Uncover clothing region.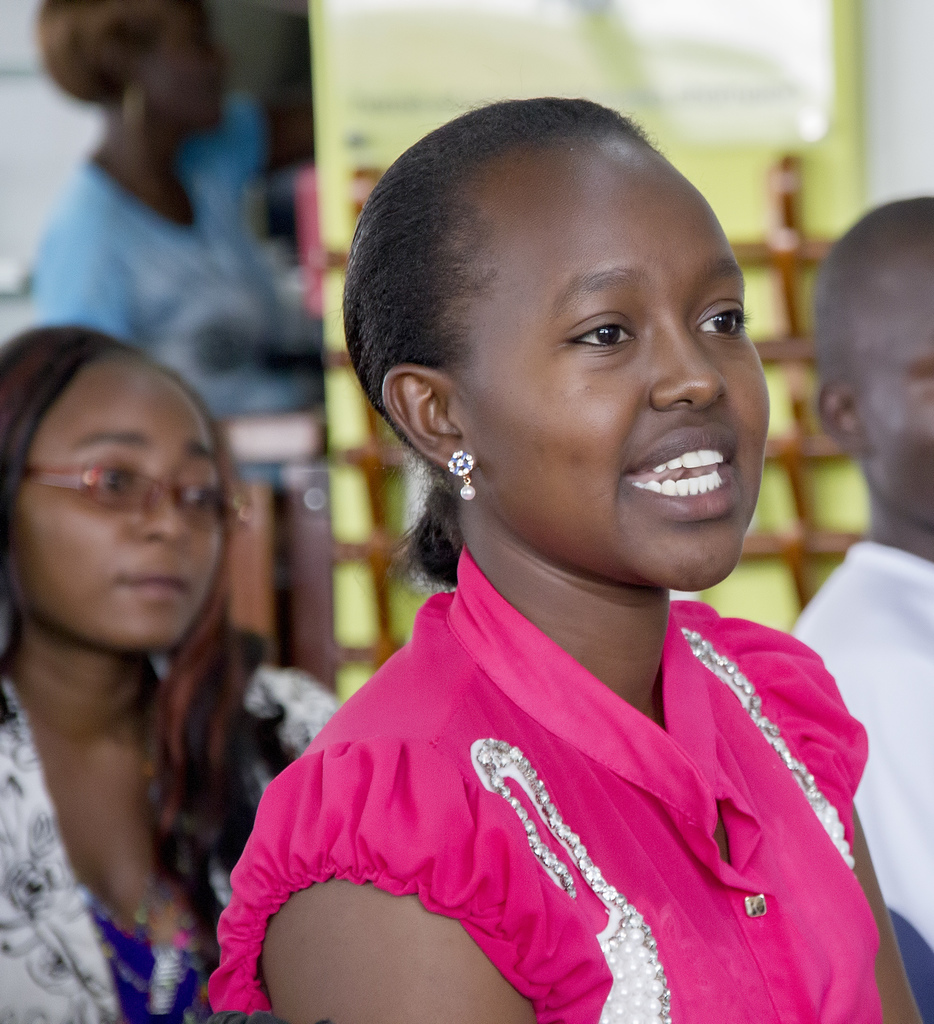
Uncovered: bbox(33, 88, 330, 420).
